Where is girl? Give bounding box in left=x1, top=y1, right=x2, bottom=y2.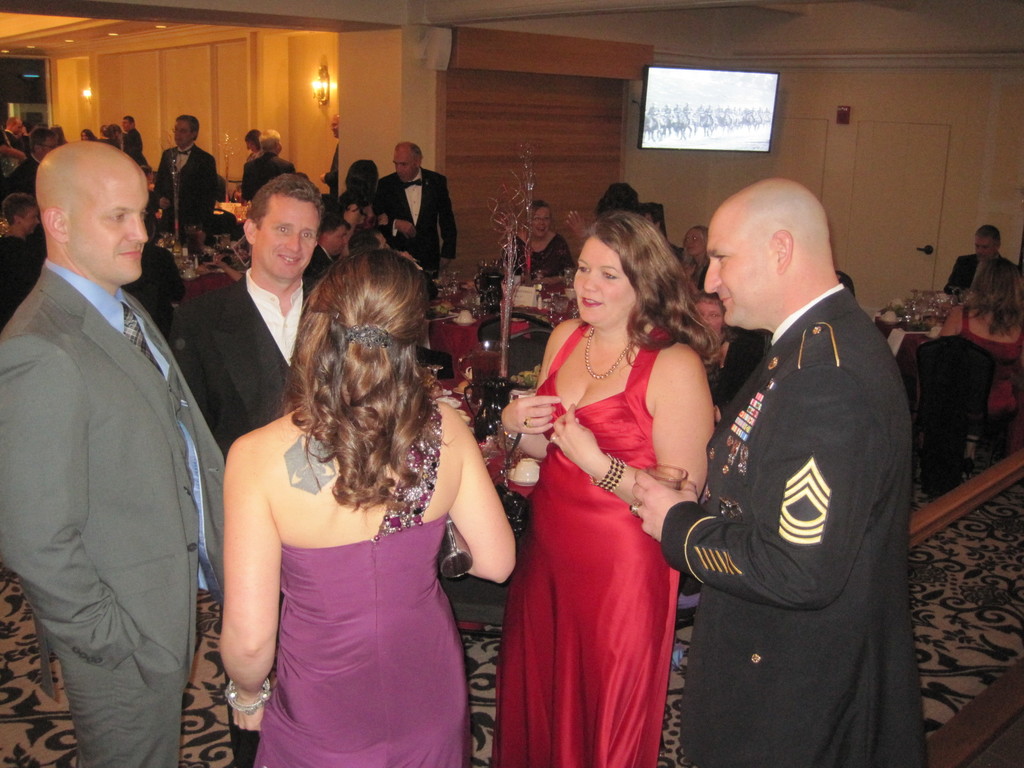
left=216, top=246, right=520, bottom=767.
